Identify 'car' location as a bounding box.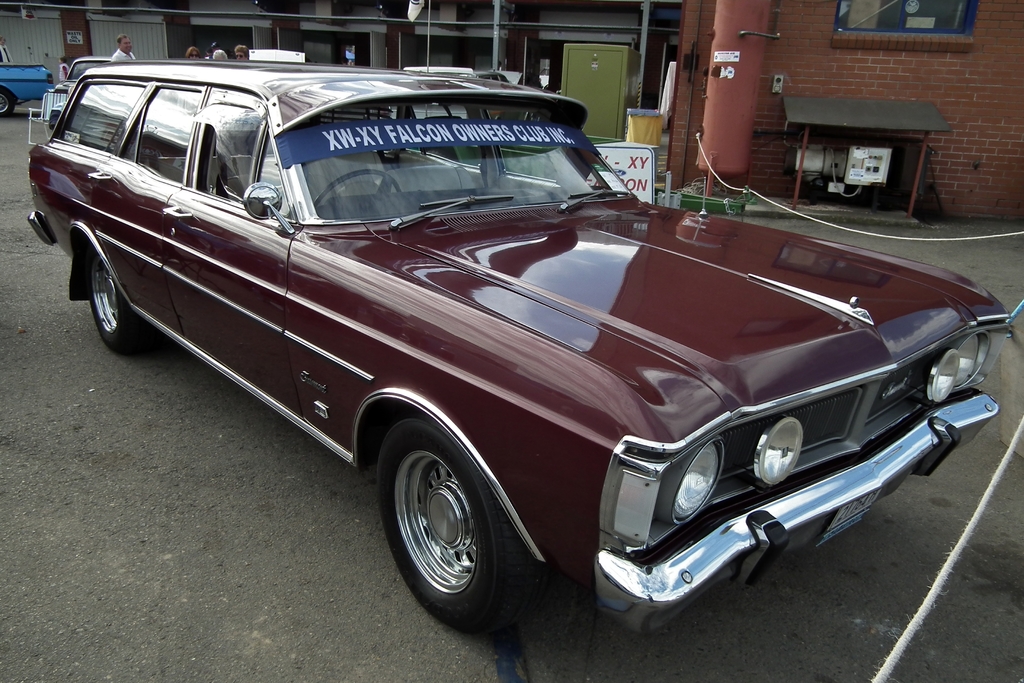
x1=249, y1=47, x2=303, y2=63.
